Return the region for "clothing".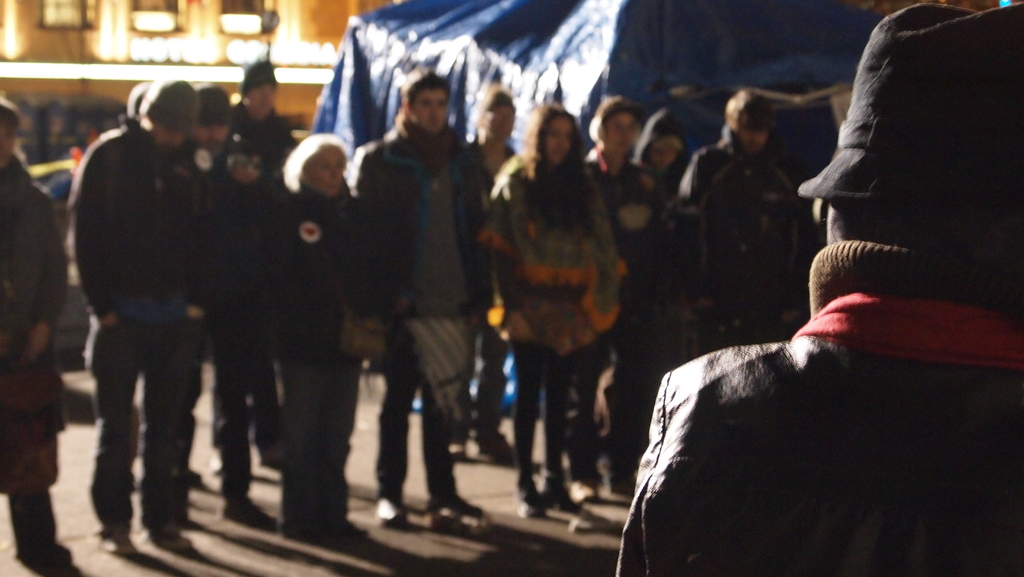
l=78, t=120, r=216, b=519.
